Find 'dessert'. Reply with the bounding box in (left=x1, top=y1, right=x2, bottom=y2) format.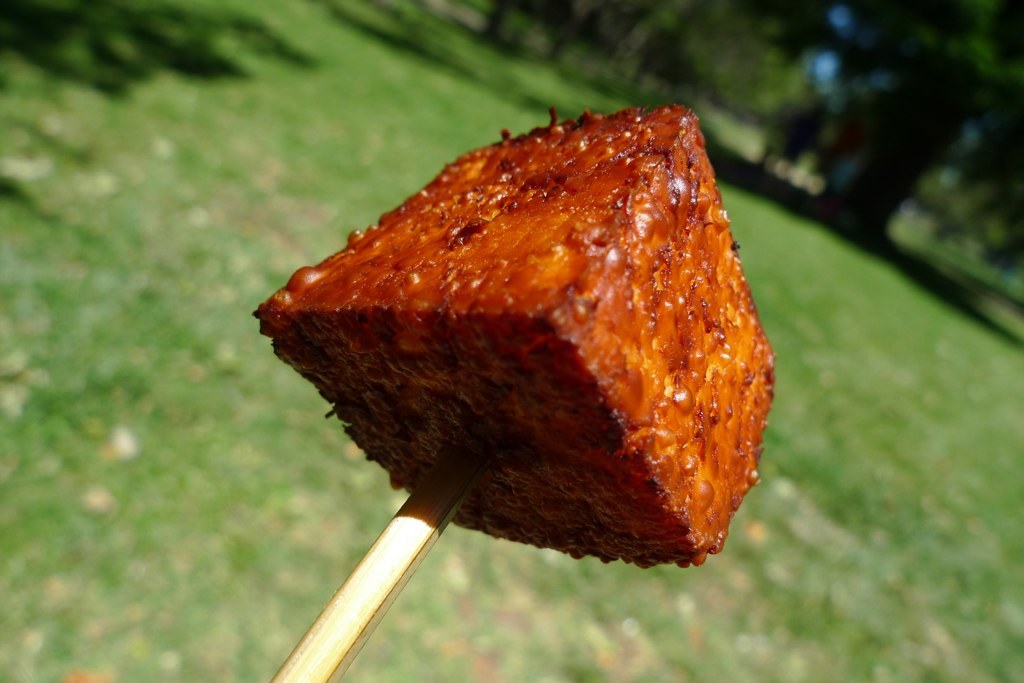
(left=244, top=92, right=790, bottom=603).
